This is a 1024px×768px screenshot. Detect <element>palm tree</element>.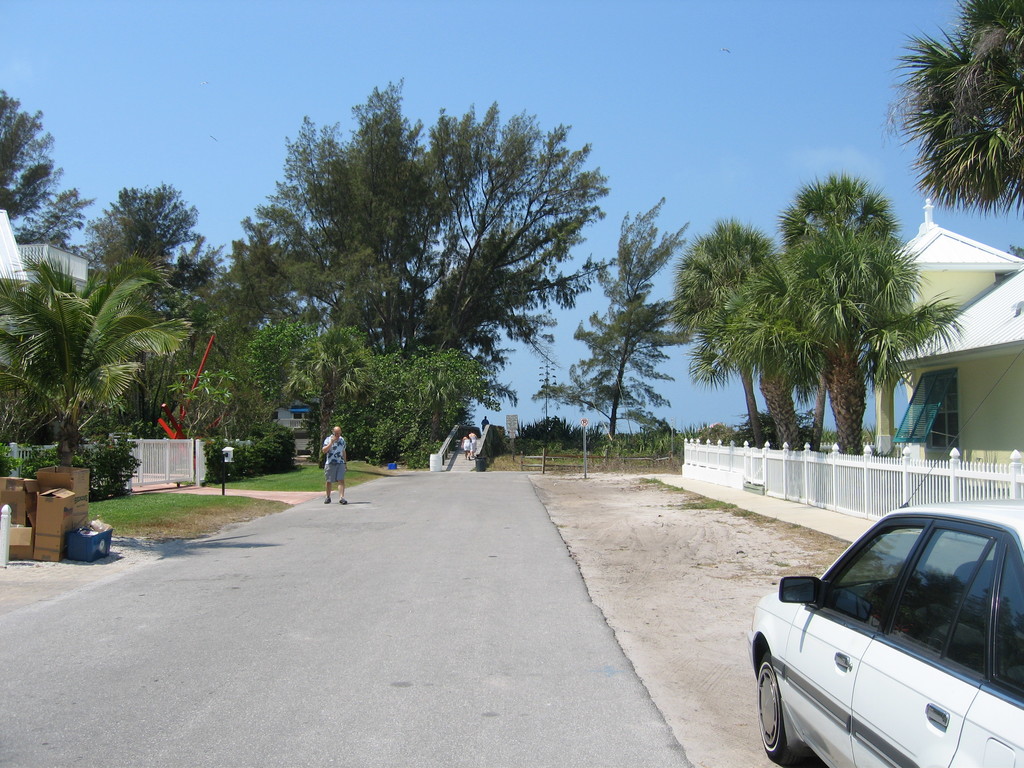
x1=580, y1=215, x2=674, y2=450.
